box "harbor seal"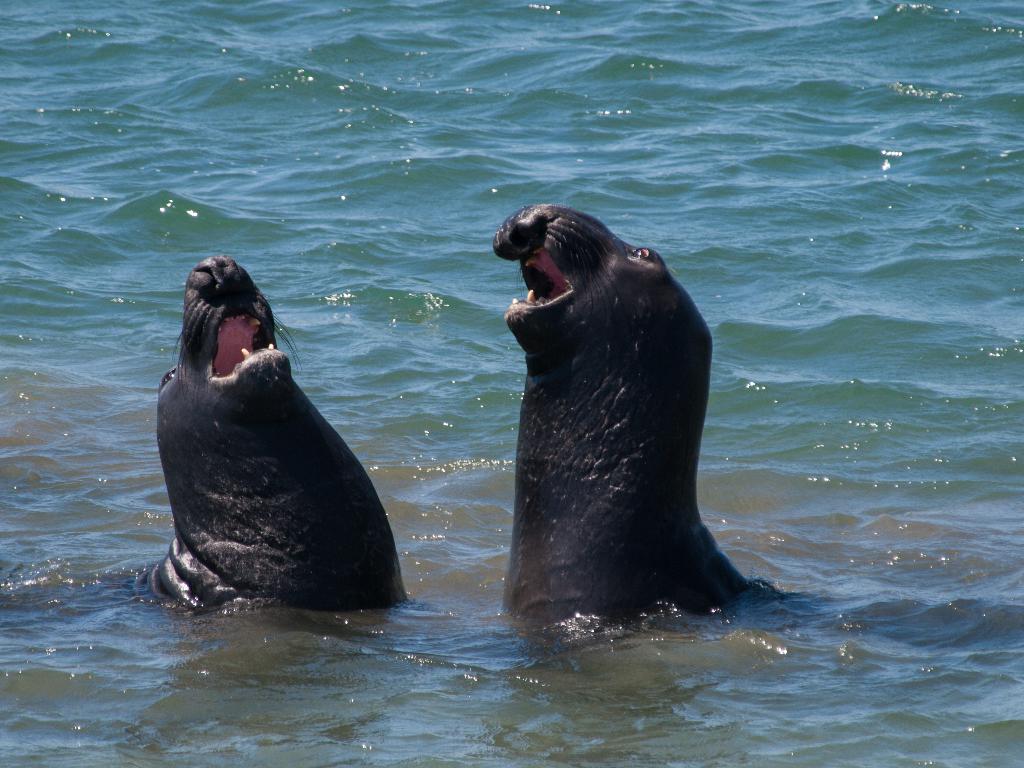
[134, 245, 399, 644]
